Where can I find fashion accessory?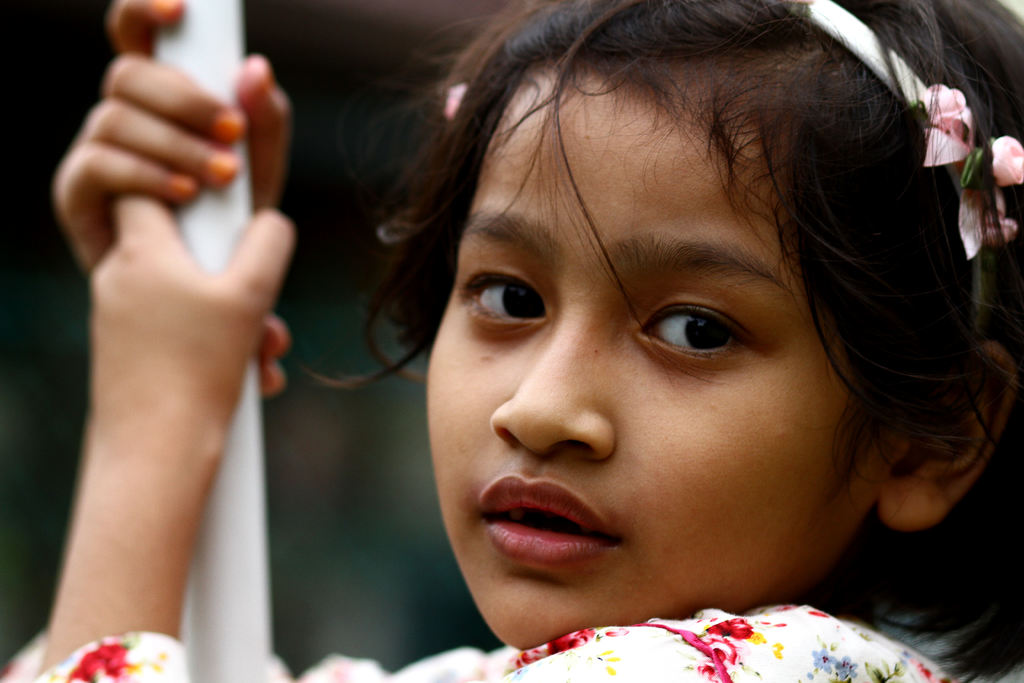
You can find it at [left=446, top=78, right=464, bottom=117].
